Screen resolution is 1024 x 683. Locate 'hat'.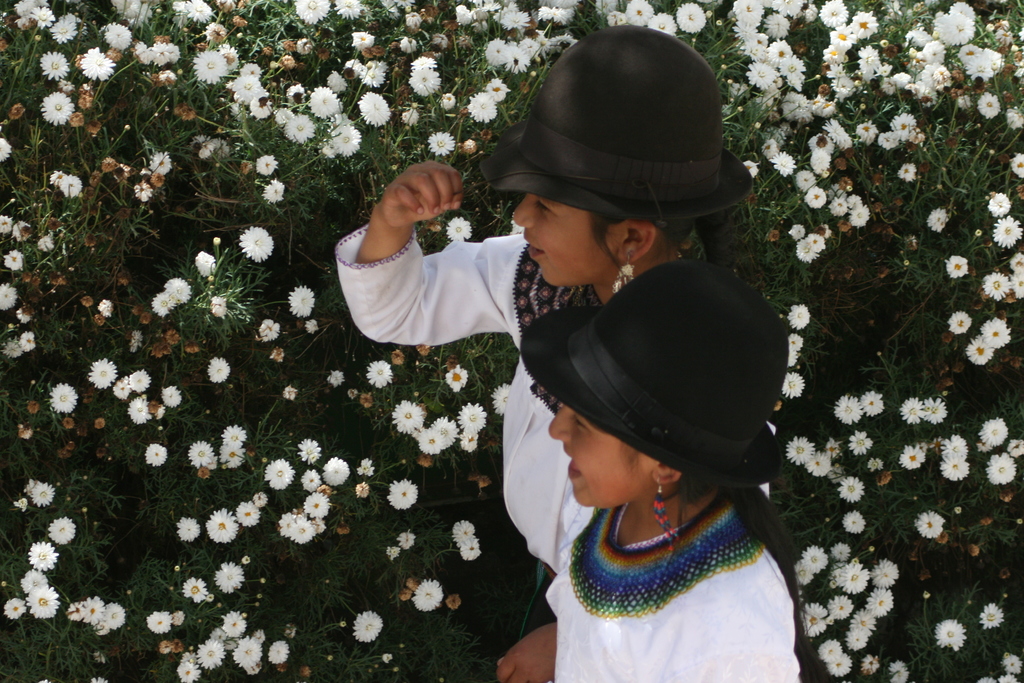
select_region(474, 19, 758, 222).
